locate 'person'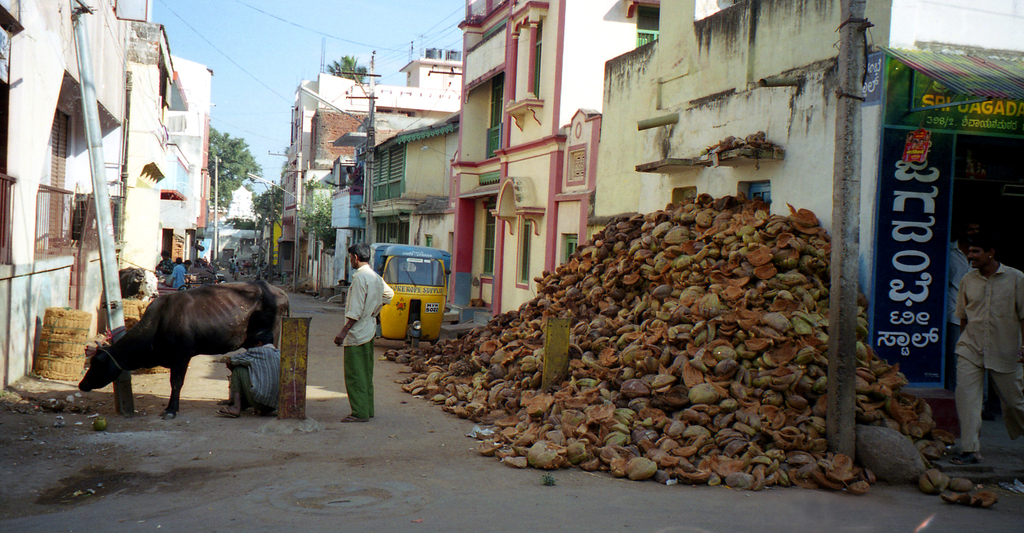
{"x1": 333, "y1": 243, "x2": 393, "y2": 423}
